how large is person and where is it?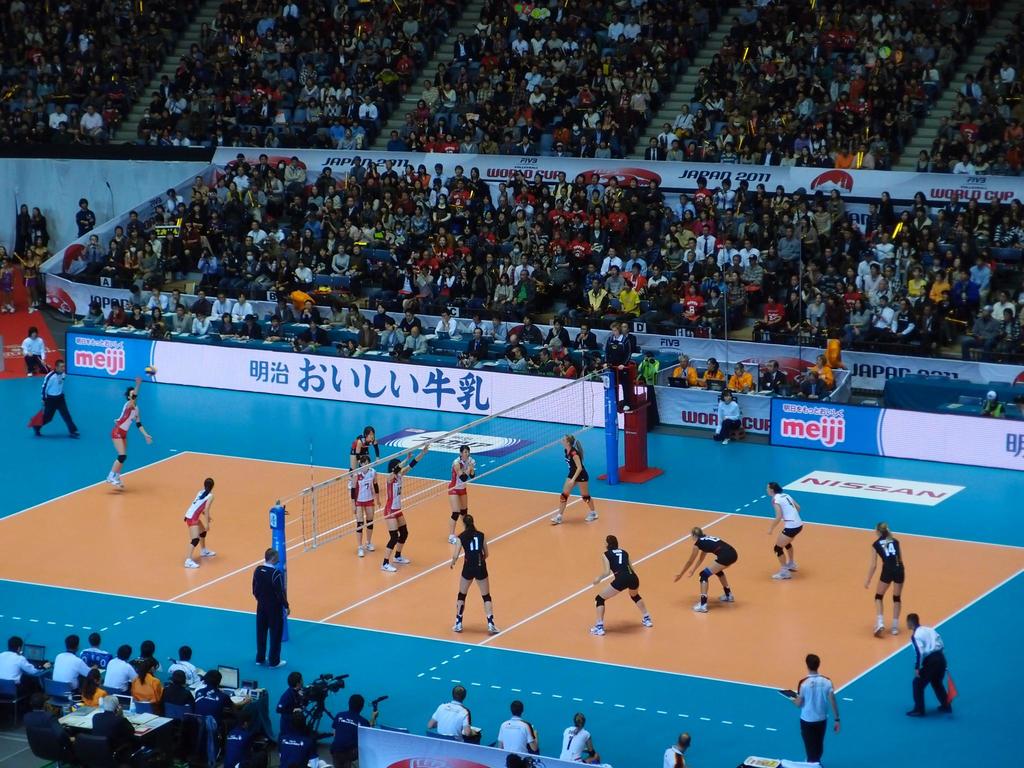
Bounding box: select_region(826, 335, 847, 367).
